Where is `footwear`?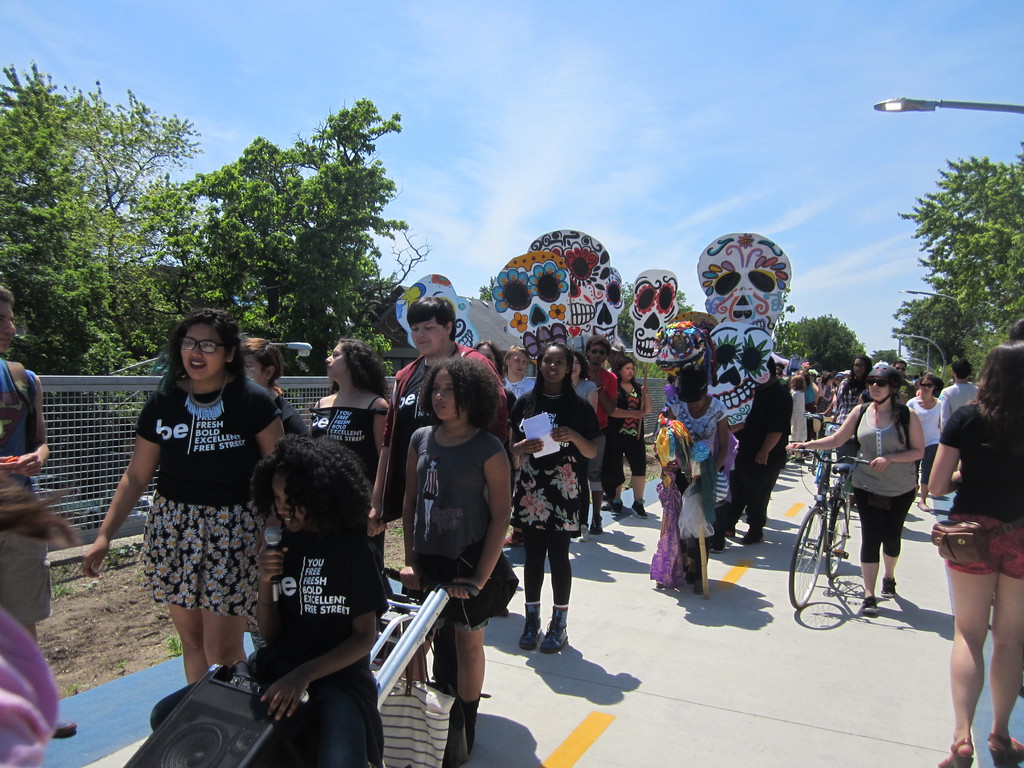
54 721 78 737.
